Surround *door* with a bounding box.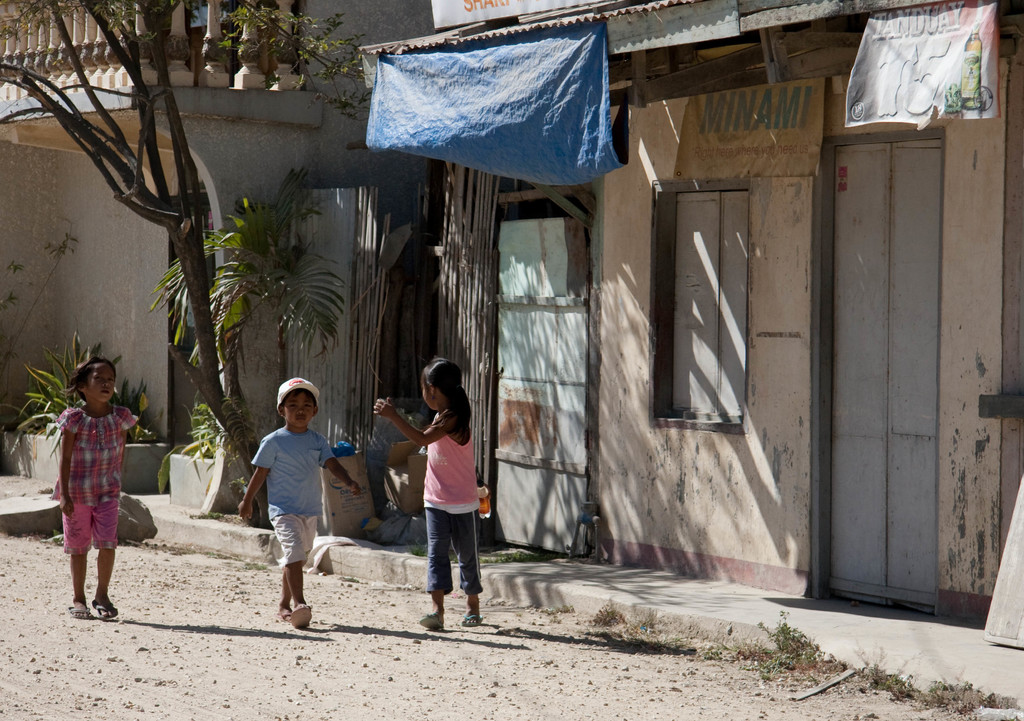
x1=797 y1=95 x2=979 y2=624.
